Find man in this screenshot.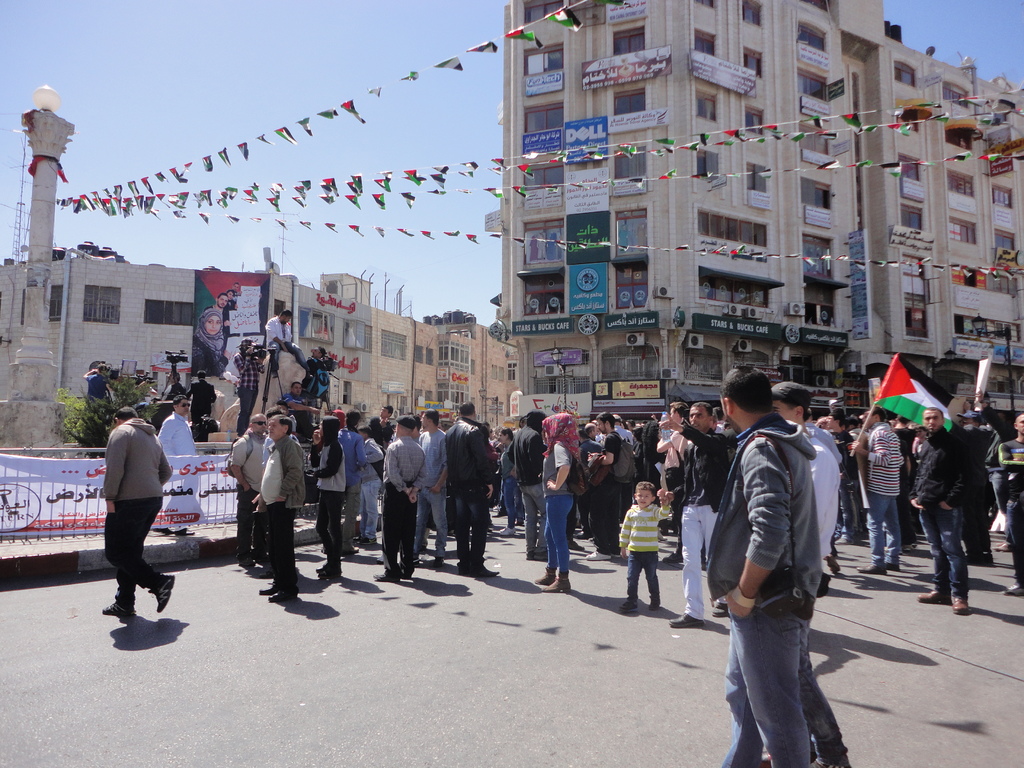
The bounding box for man is detection(262, 306, 310, 378).
